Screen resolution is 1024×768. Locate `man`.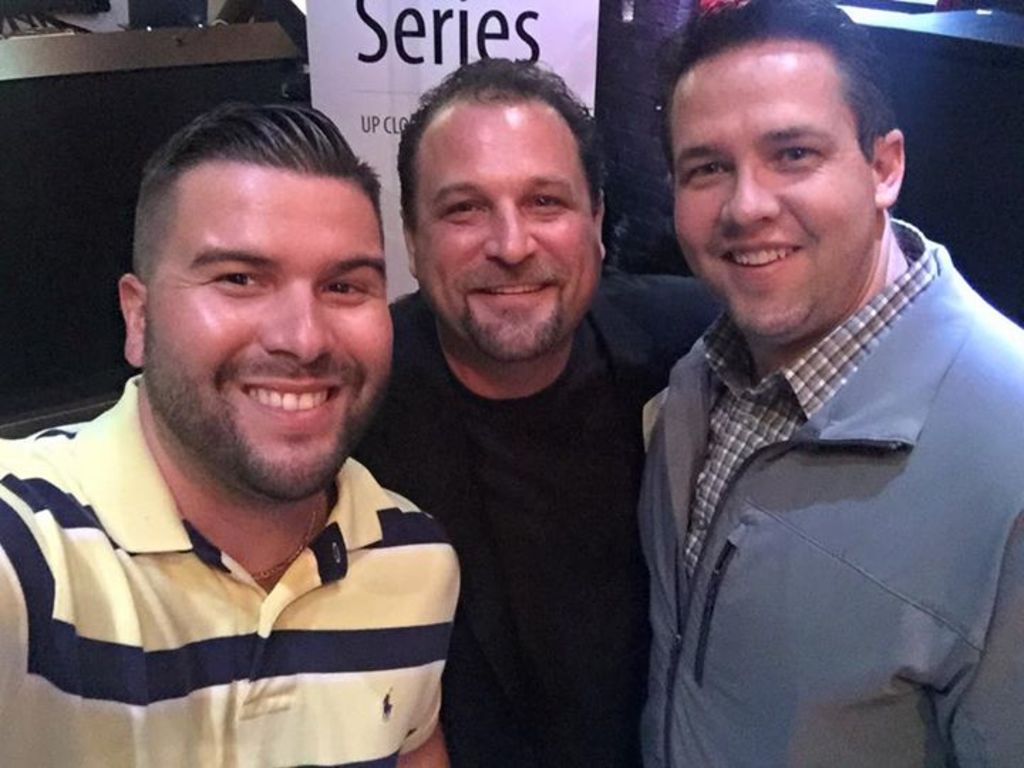
BBox(643, 0, 1021, 767).
